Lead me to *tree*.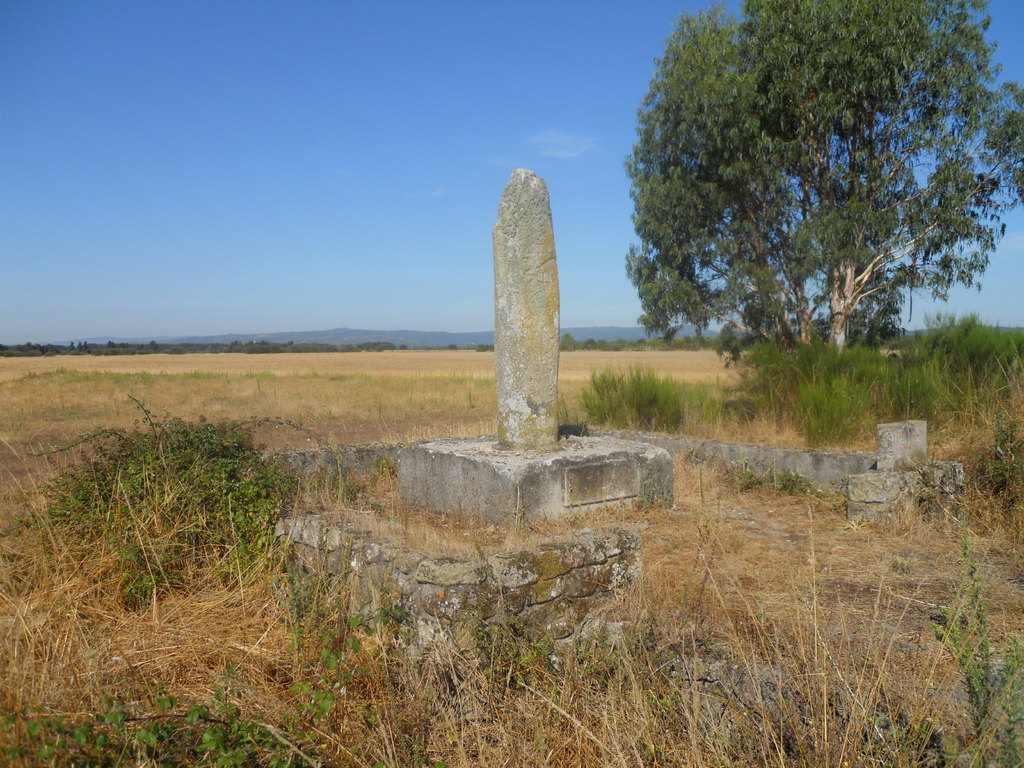
Lead to box=[621, 0, 1023, 366].
